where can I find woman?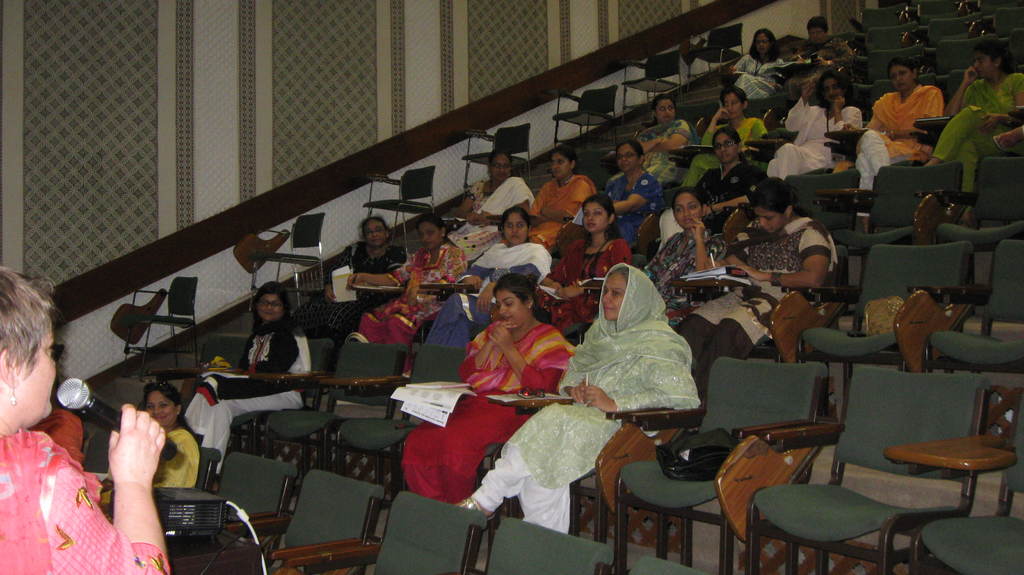
You can find it at (x1=641, y1=96, x2=697, y2=182).
